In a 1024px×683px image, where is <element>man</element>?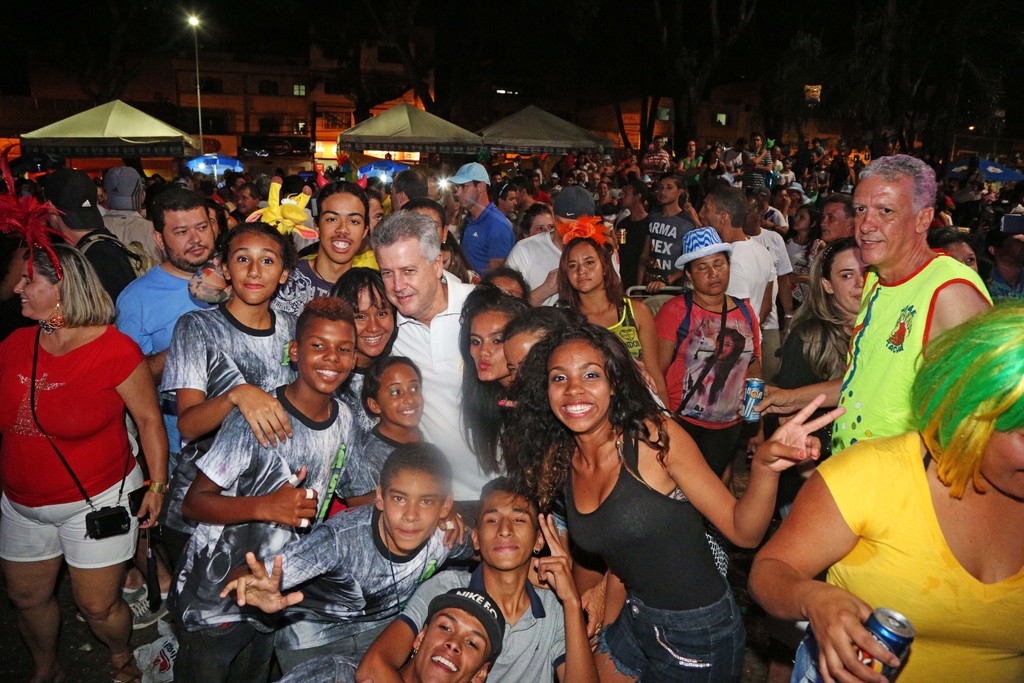
crop(369, 174, 395, 213).
